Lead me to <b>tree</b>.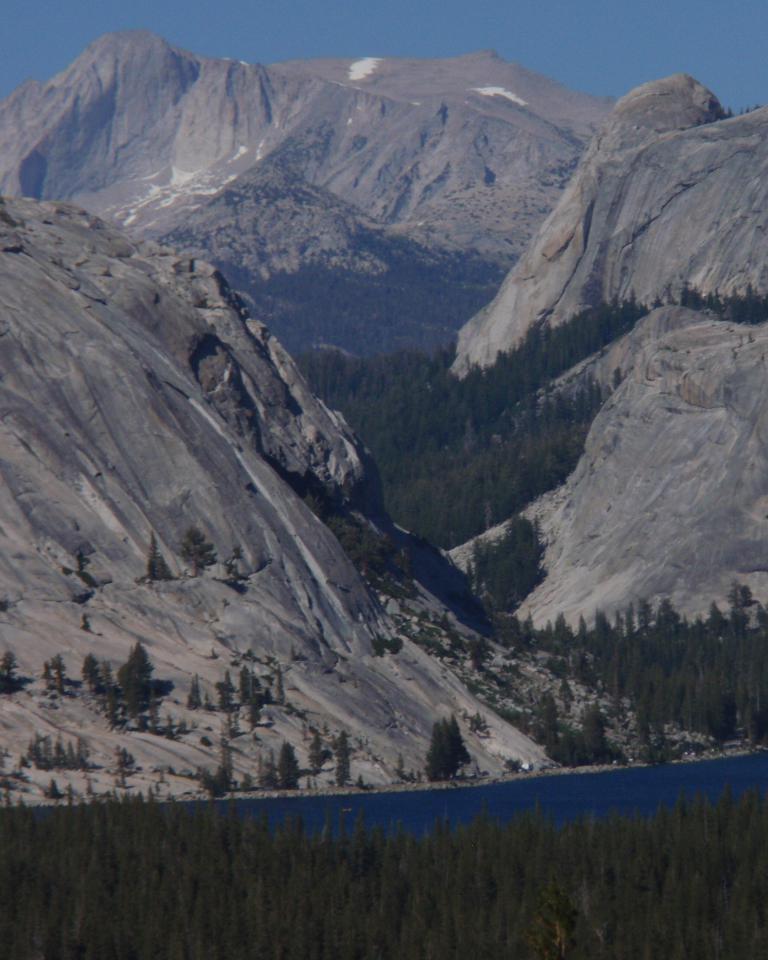
Lead to 185, 672, 202, 710.
